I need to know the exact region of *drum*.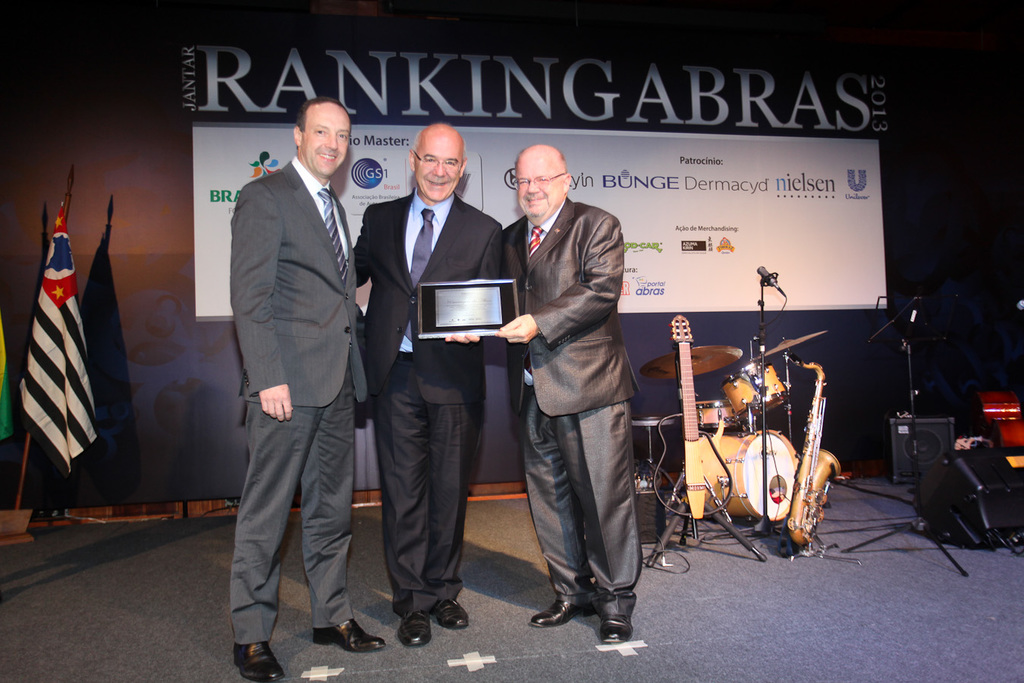
Region: crop(699, 429, 802, 525).
